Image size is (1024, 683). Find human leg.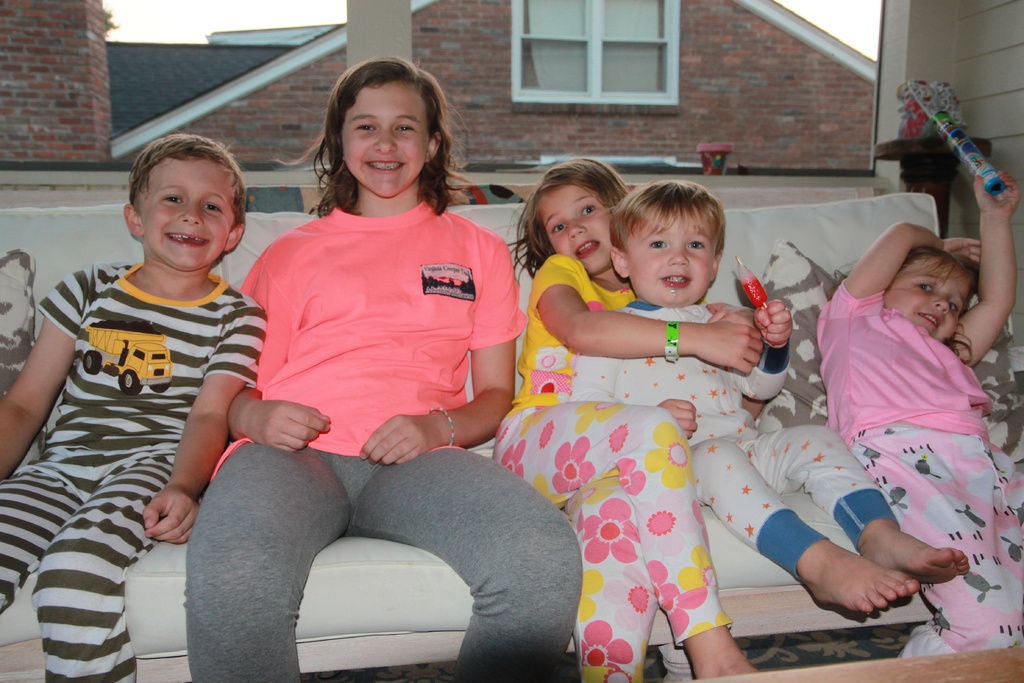
{"left": 181, "top": 441, "right": 337, "bottom": 682}.
